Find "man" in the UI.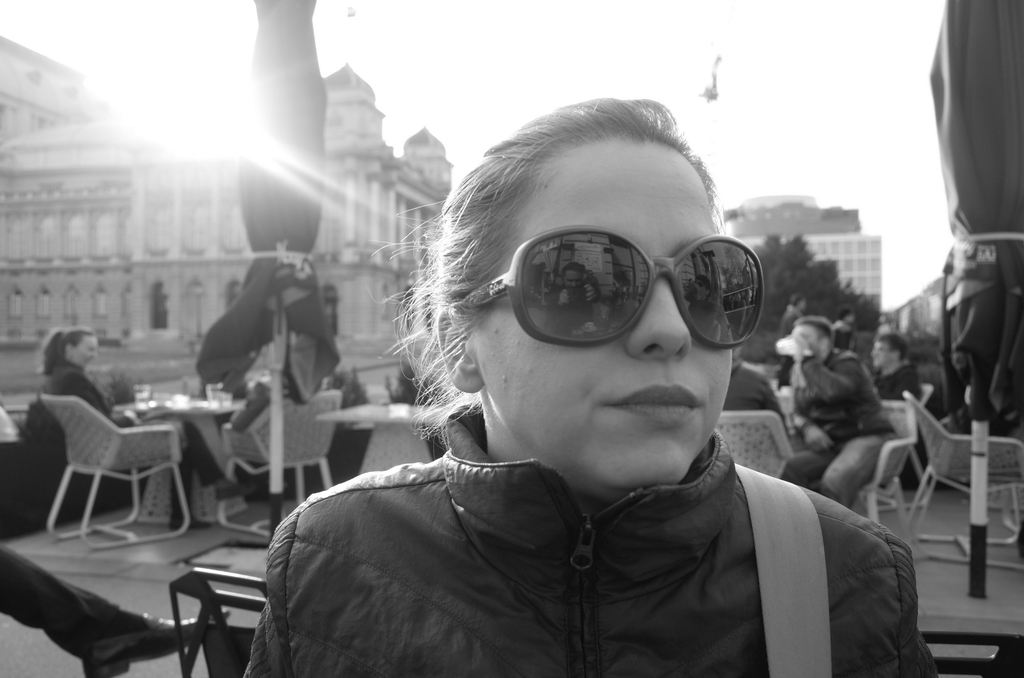
UI element at x1=786, y1=313, x2=929, y2=501.
